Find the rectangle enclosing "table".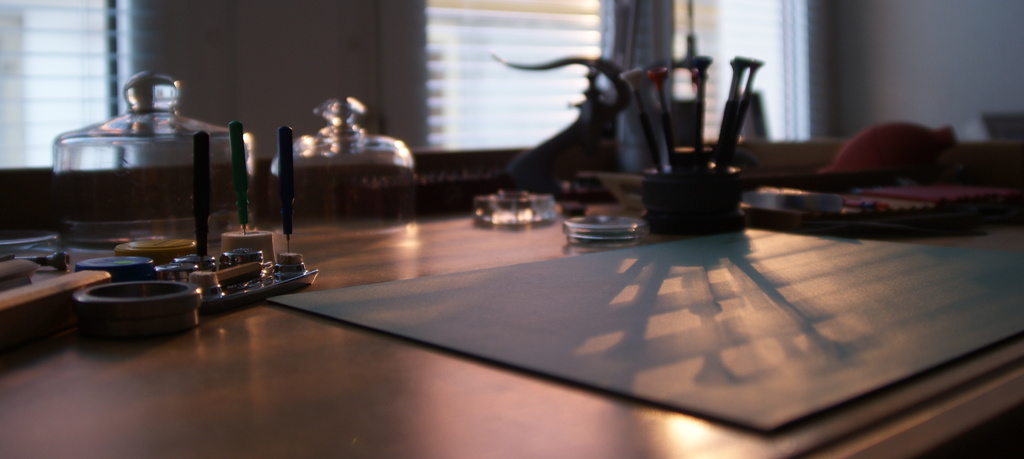
<bbox>1, 186, 1023, 456</bbox>.
